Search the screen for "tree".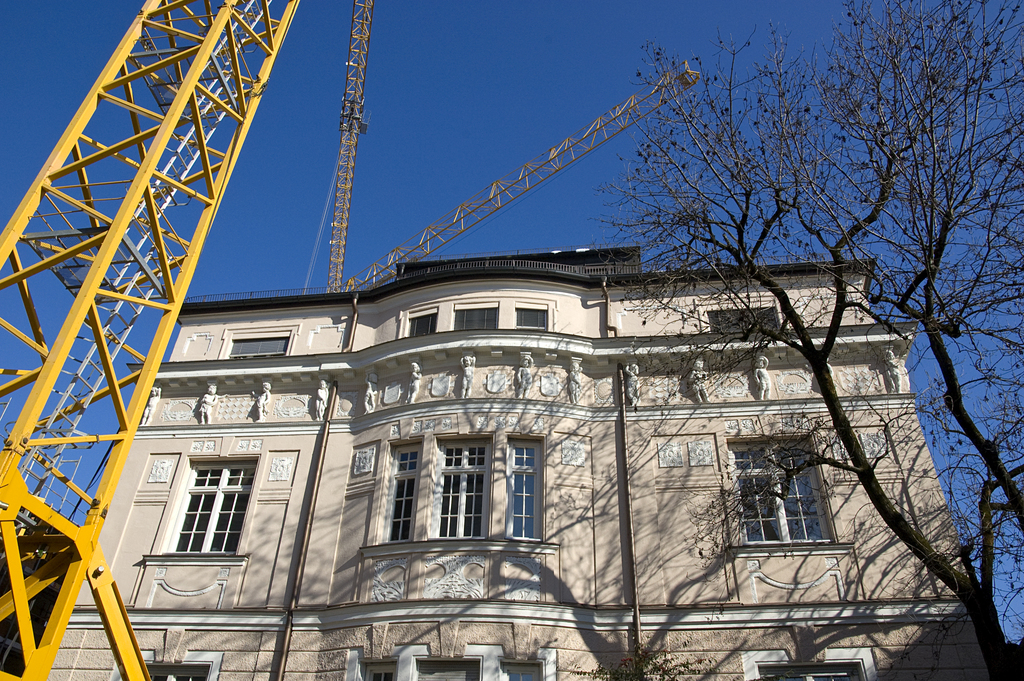
Found at {"left": 575, "top": 0, "right": 1023, "bottom": 680}.
